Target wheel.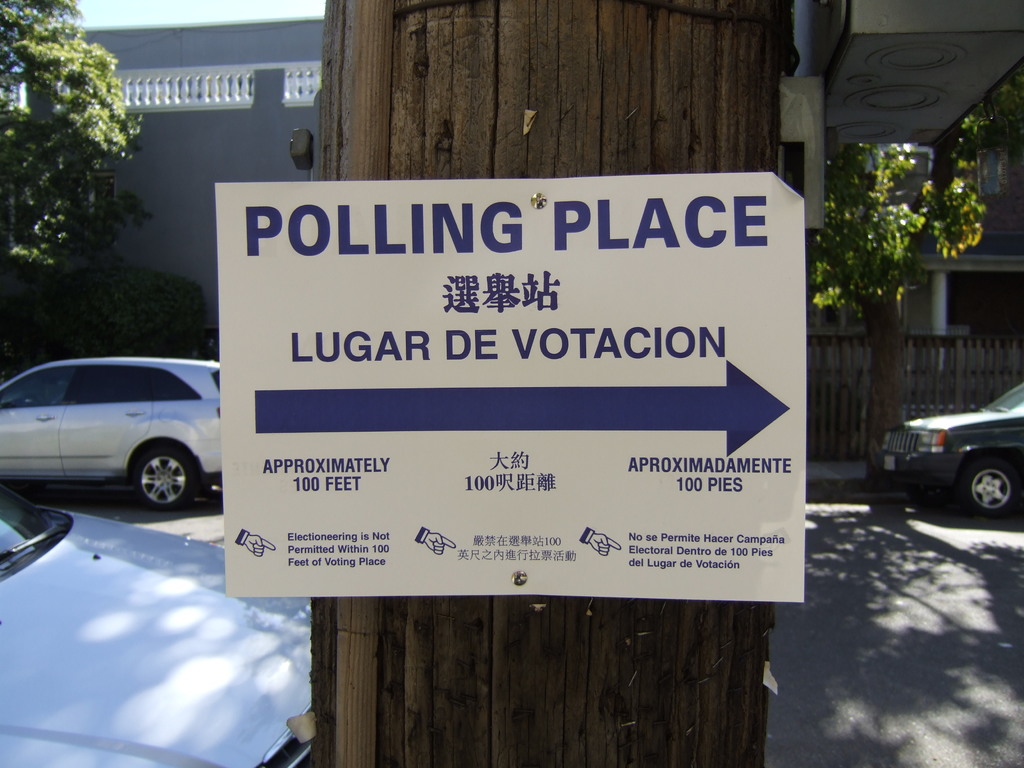
Target region: (x1=131, y1=449, x2=200, y2=518).
